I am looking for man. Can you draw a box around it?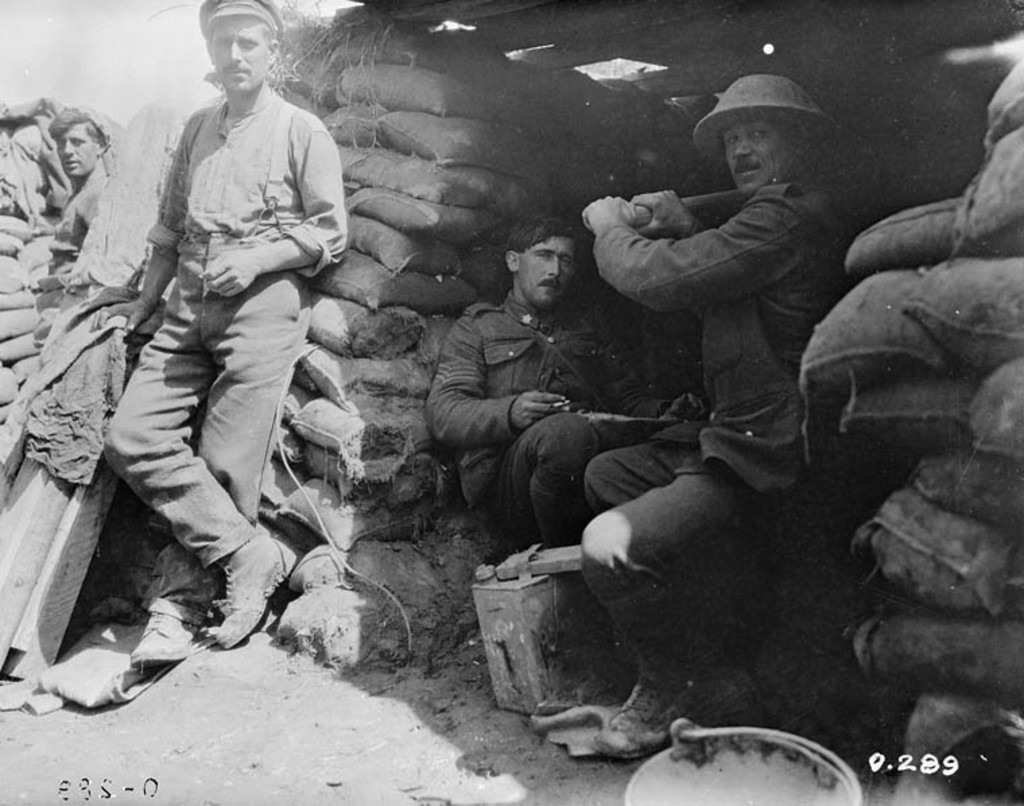
Sure, the bounding box is [24,102,120,346].
